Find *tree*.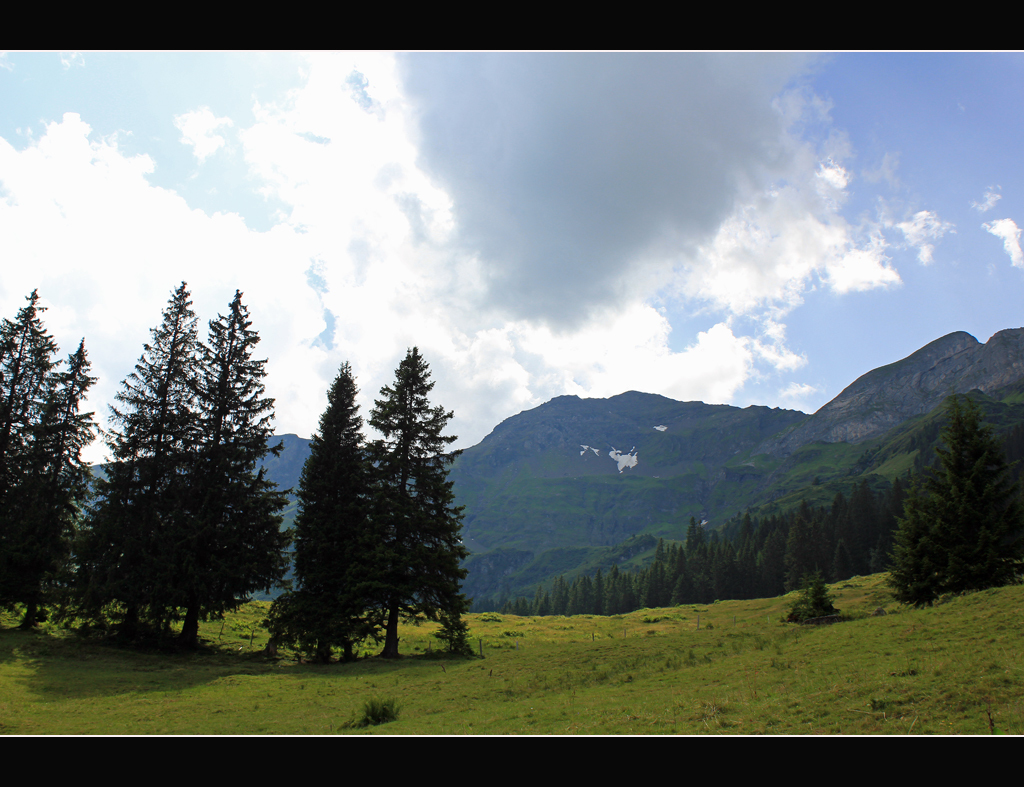
select_region(0, 282, 70, 603).
